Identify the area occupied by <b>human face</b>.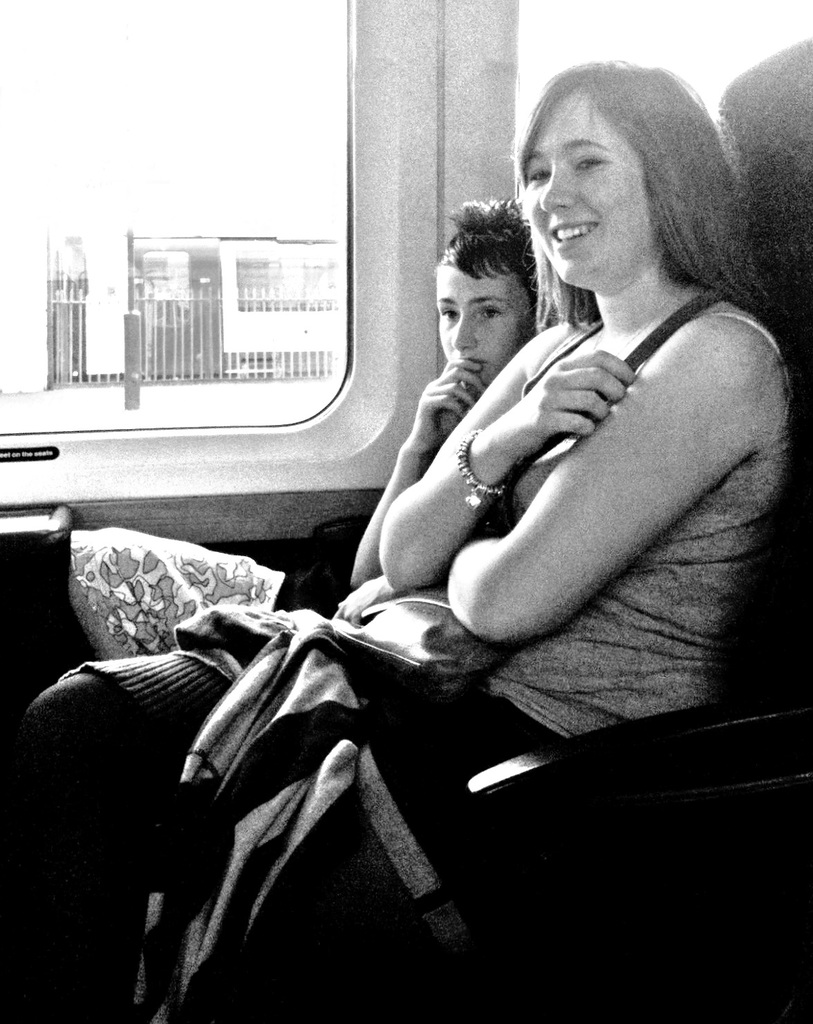
Area: {"left": 434, "top": 263, "right": 536, "bottom": 385}.
